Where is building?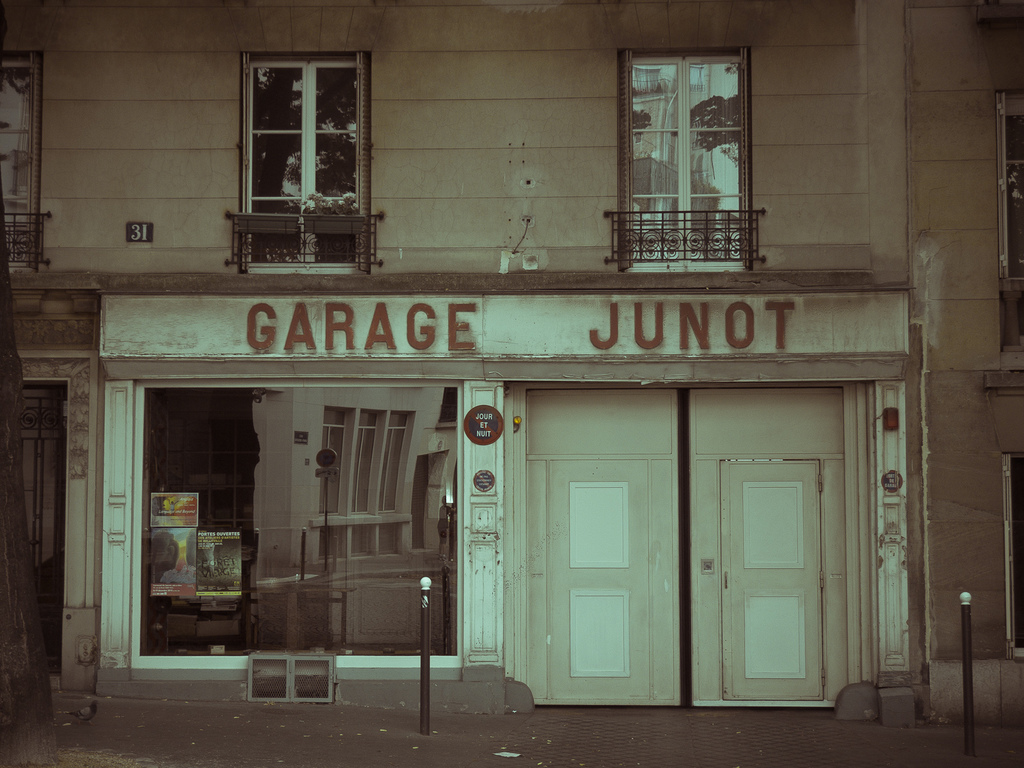
<region>0, 3, 1023, 767</region>.
